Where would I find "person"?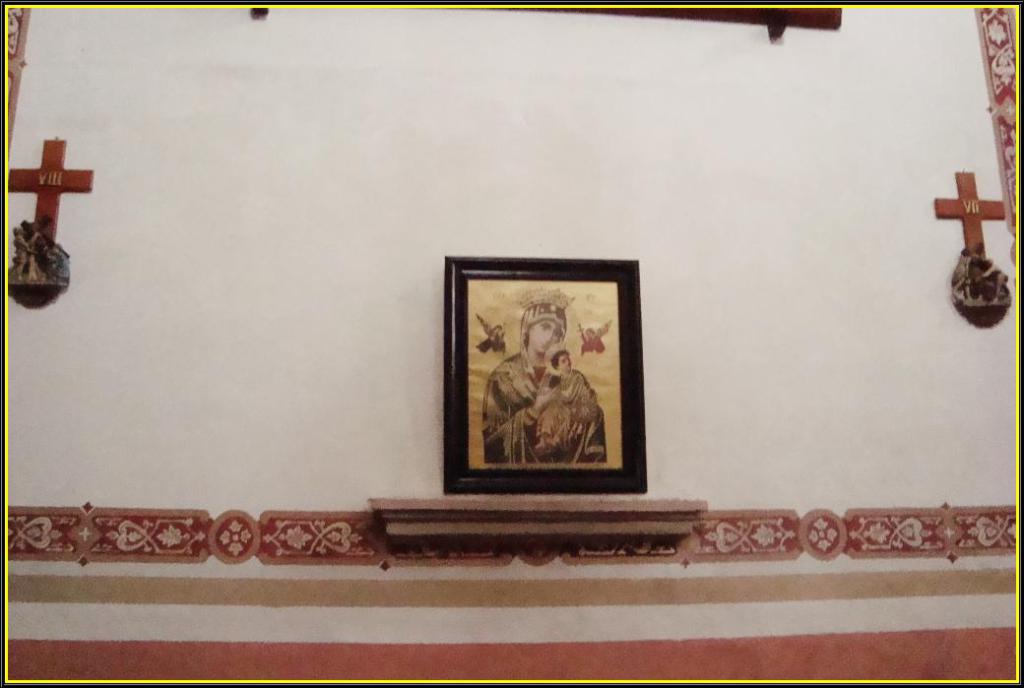
At (535, 342, 599, 450).
